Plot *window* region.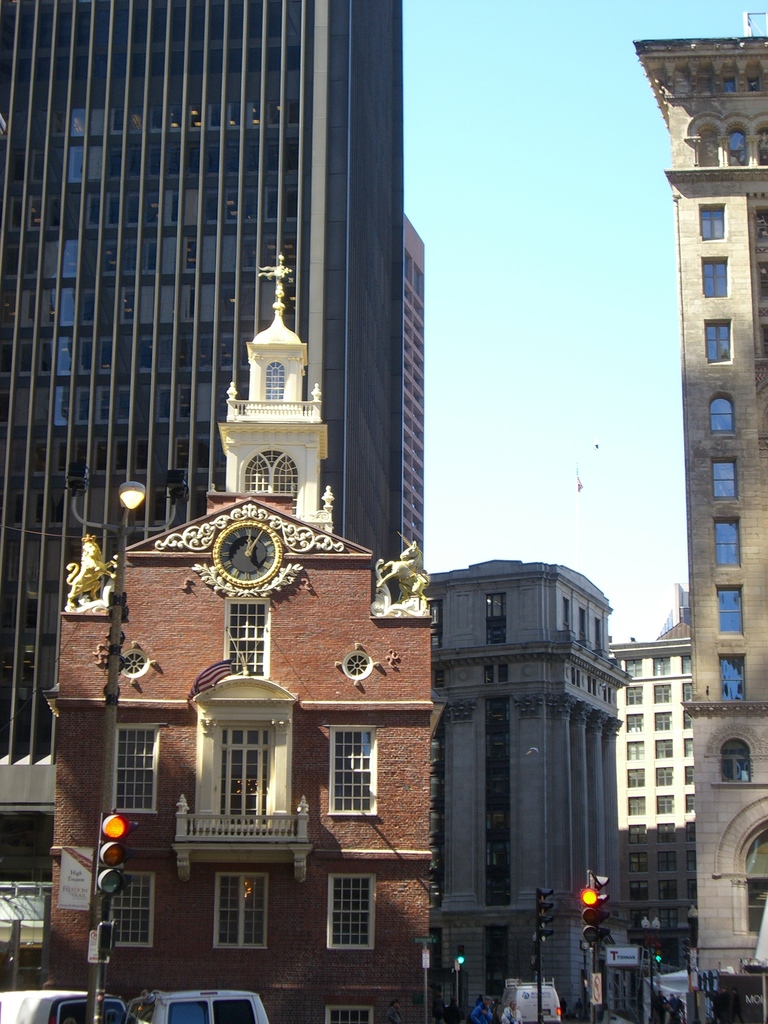
Plotted at l=707, t=386, r=740, b=438.
